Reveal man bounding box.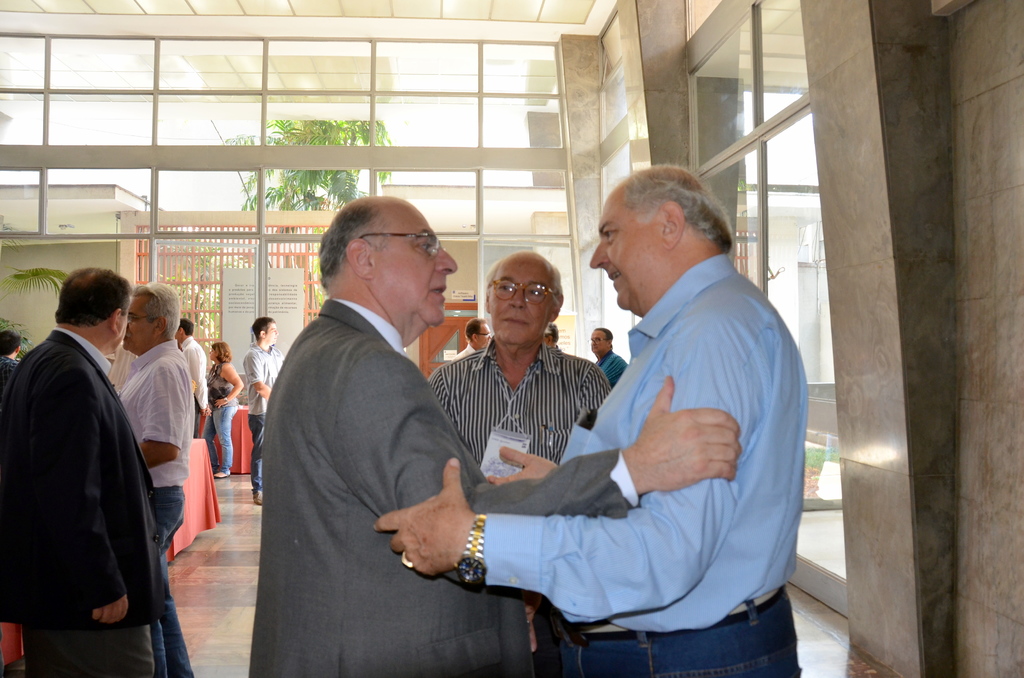
Revealed: {"left": 453, "top": 319, "right": 490, "bottom": 357}.
